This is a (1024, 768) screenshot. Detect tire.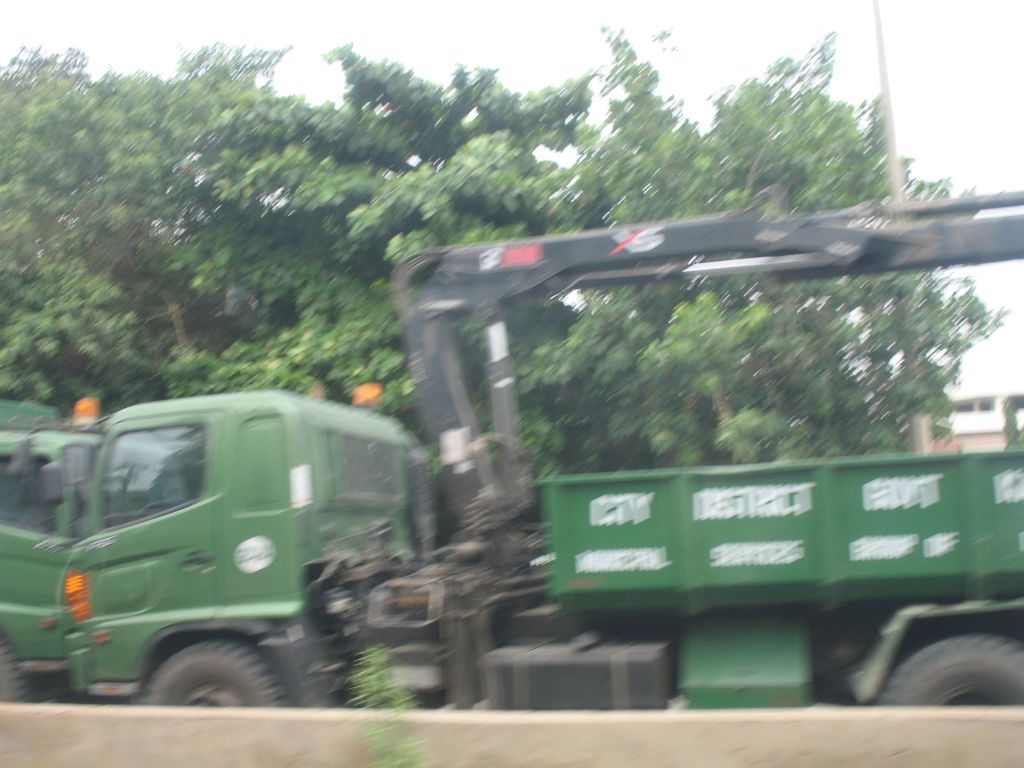
<box>883,633,1023,712</box>.
